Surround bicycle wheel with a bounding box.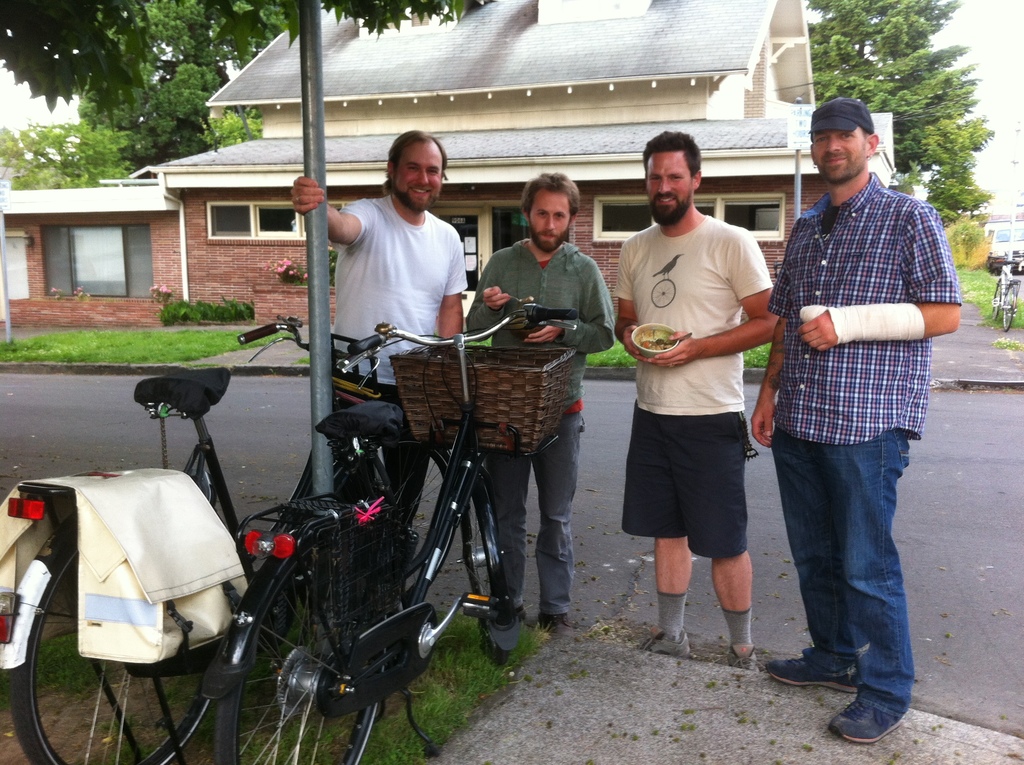
{"left": 324, "top": 433, "right": 463, "bottom": 636}.
